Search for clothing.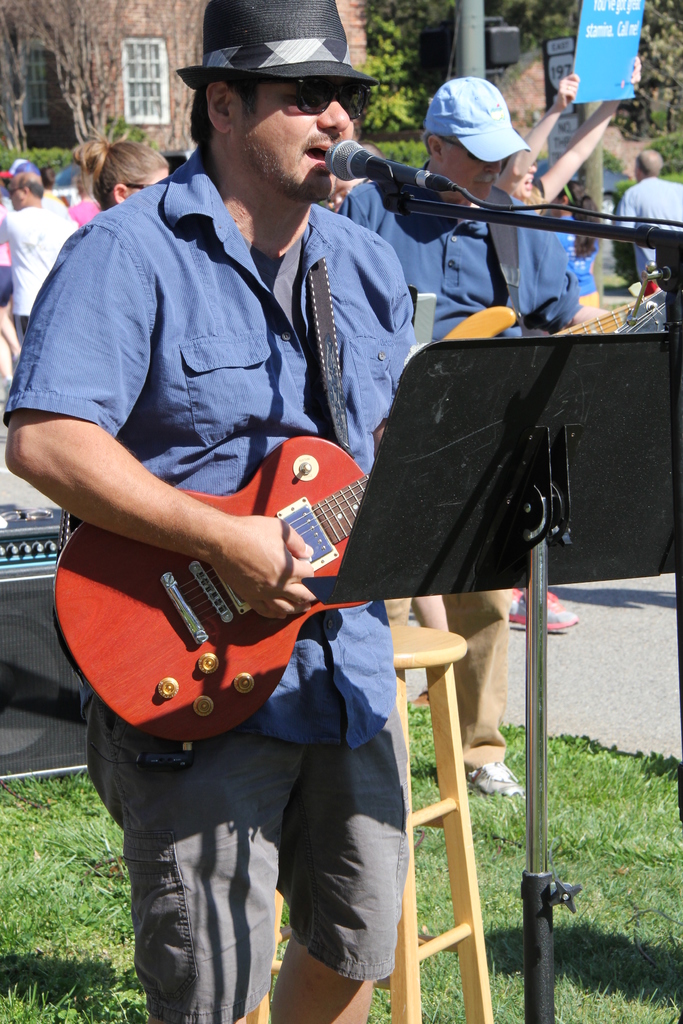
Found at [left=0, top=205, right=77, bottom=332].
